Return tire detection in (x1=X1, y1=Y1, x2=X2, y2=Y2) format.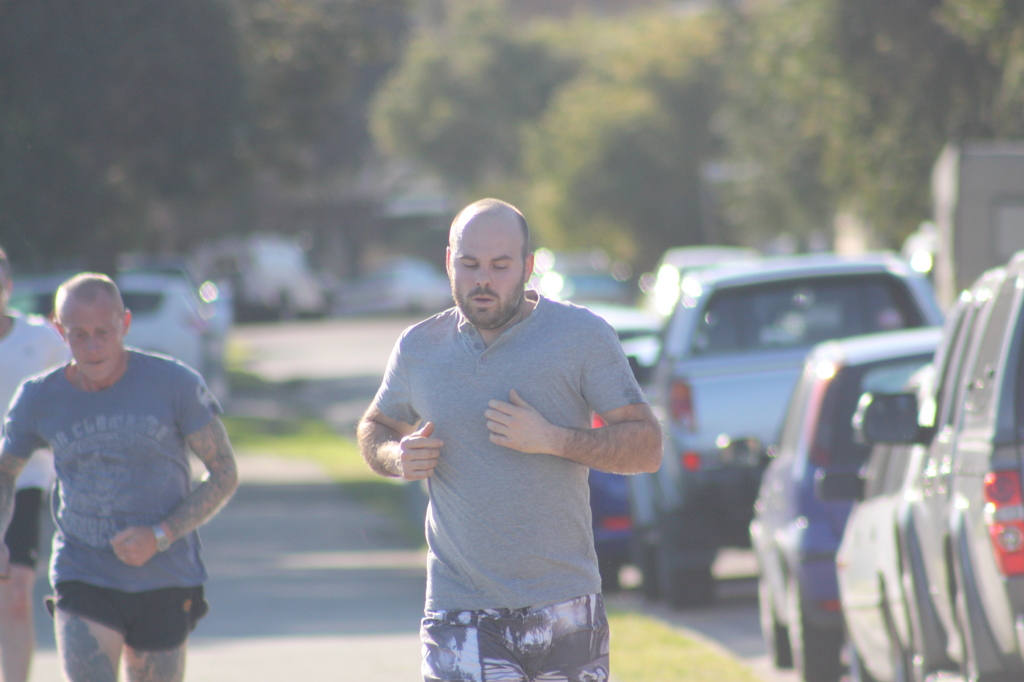
(x1=784, y1=563, x2=841, y2=681).
